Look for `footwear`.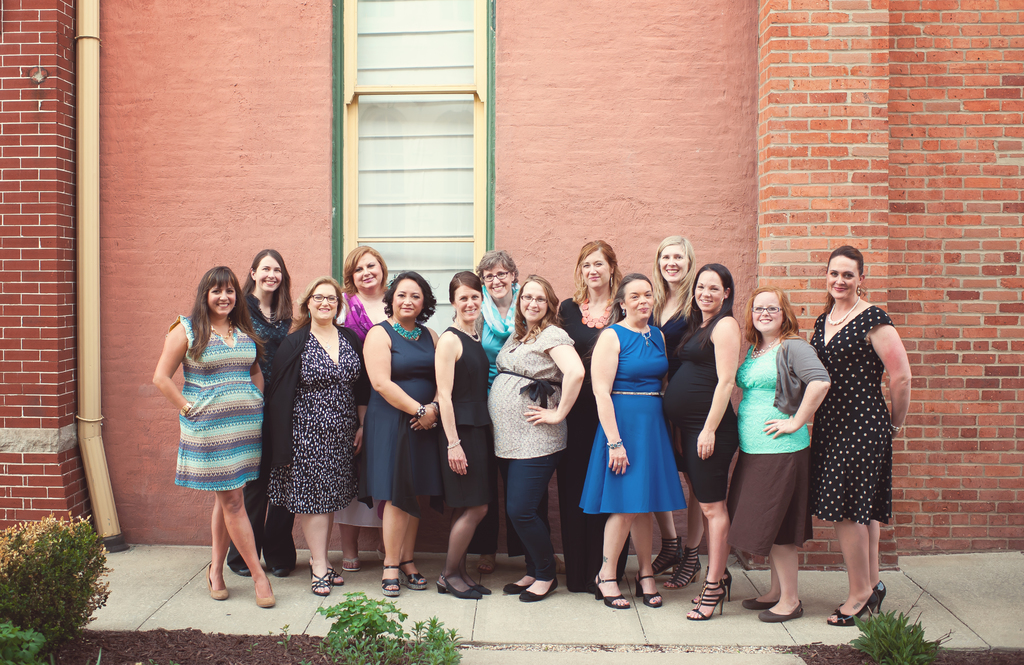
Found: <region>687, 563, 732, 604</region>.
